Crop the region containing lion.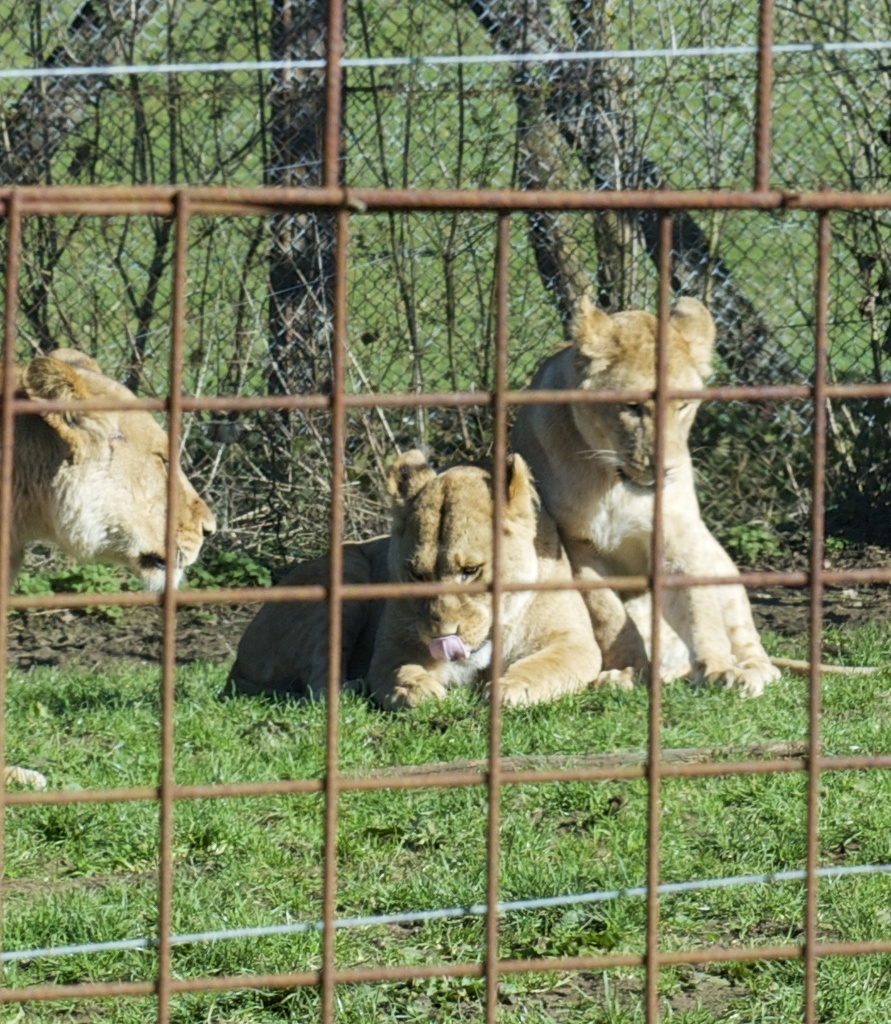
Crop region: x1=0, y1=342, x2=210, y2=590.
